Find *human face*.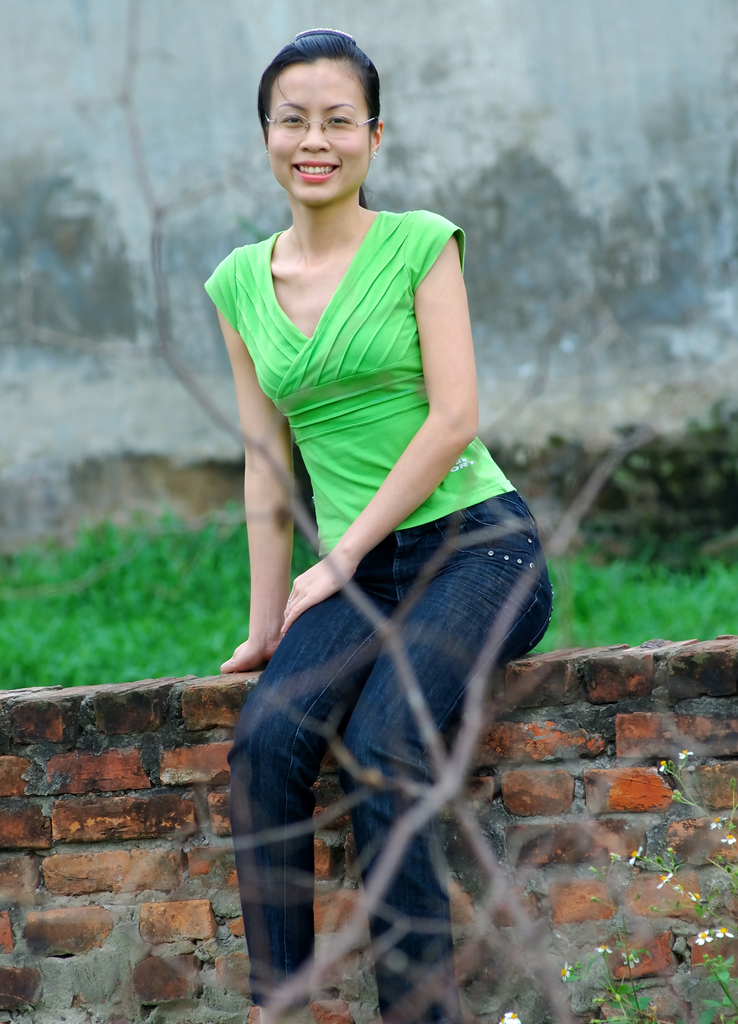
263,62,375,214.
